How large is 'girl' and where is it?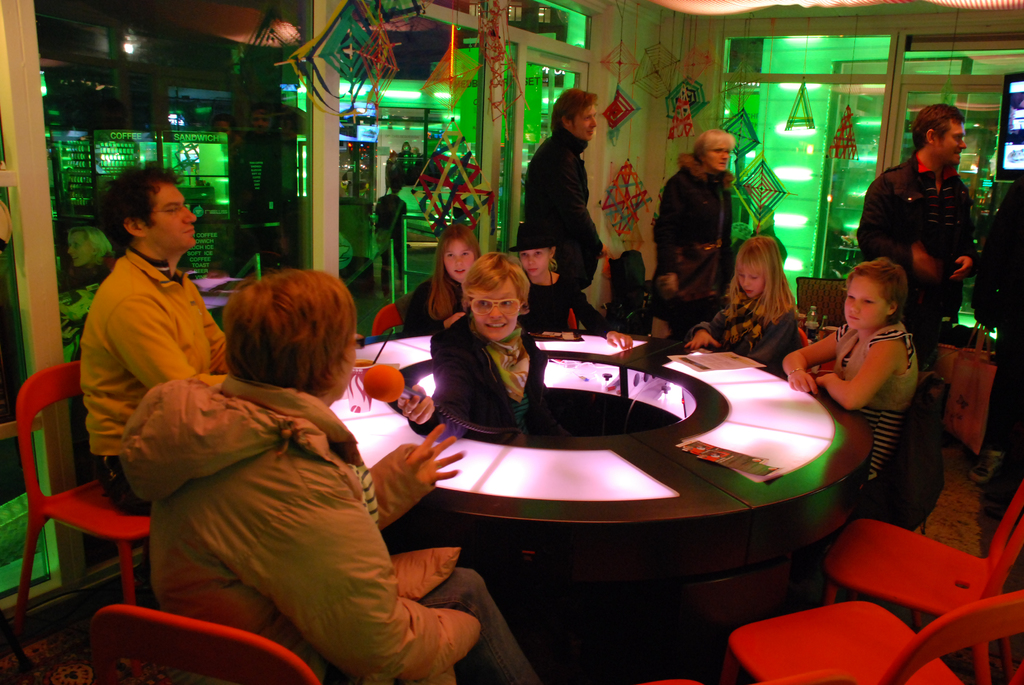
Bounding box: pyautogui.locateOnScreen(778, 255, 917, 487).
